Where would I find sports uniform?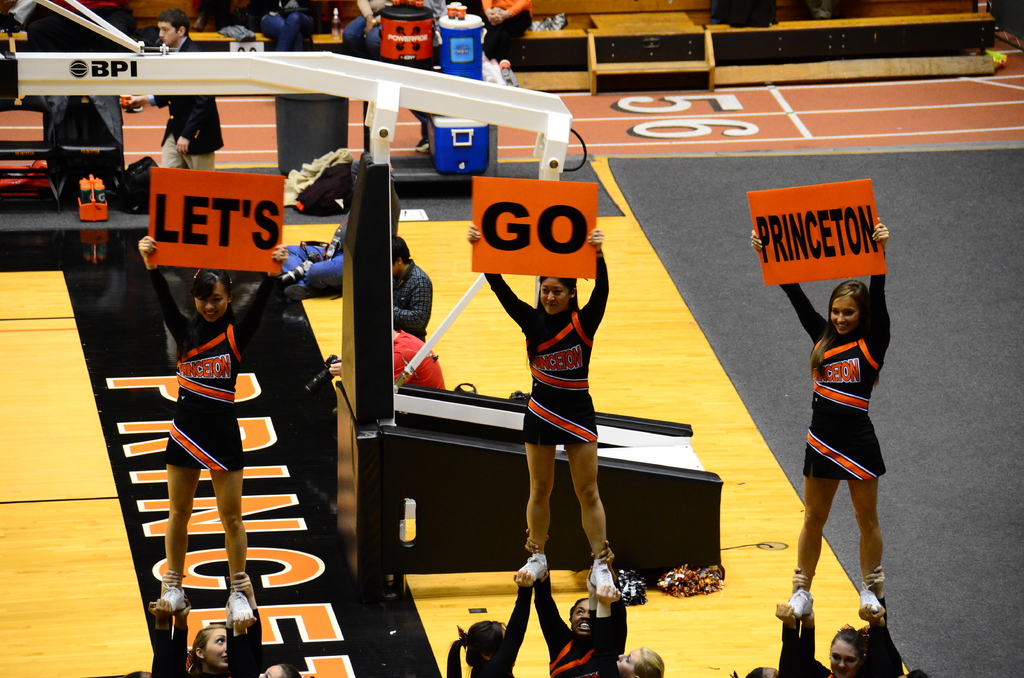
At 802:620:818:656.
